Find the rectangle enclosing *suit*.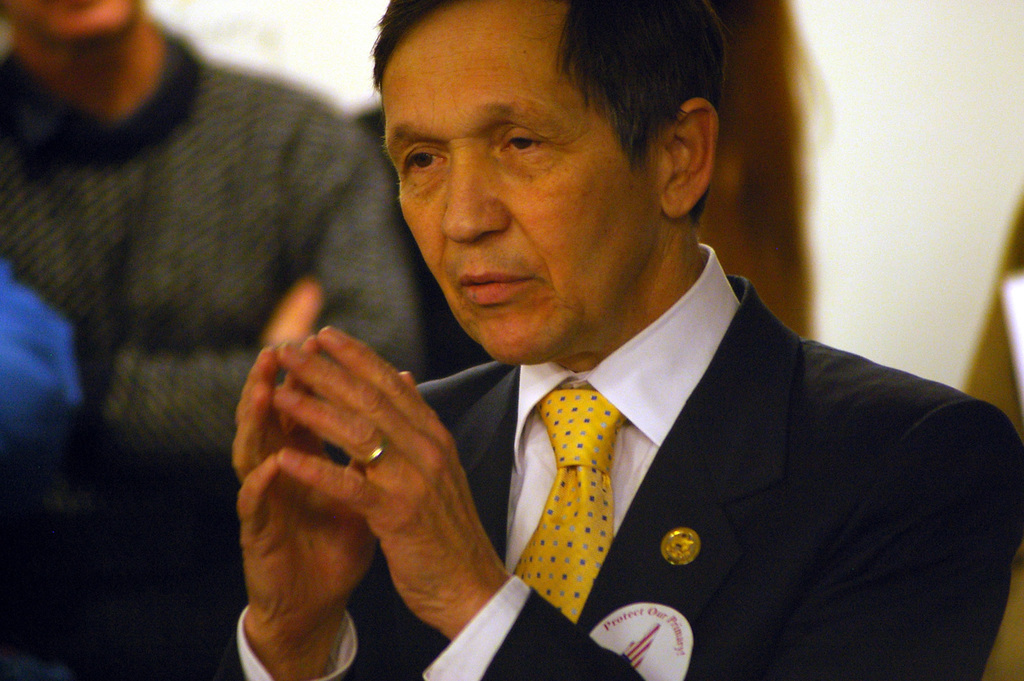
[x1=232, y1=182, x2=976, y2=666].
